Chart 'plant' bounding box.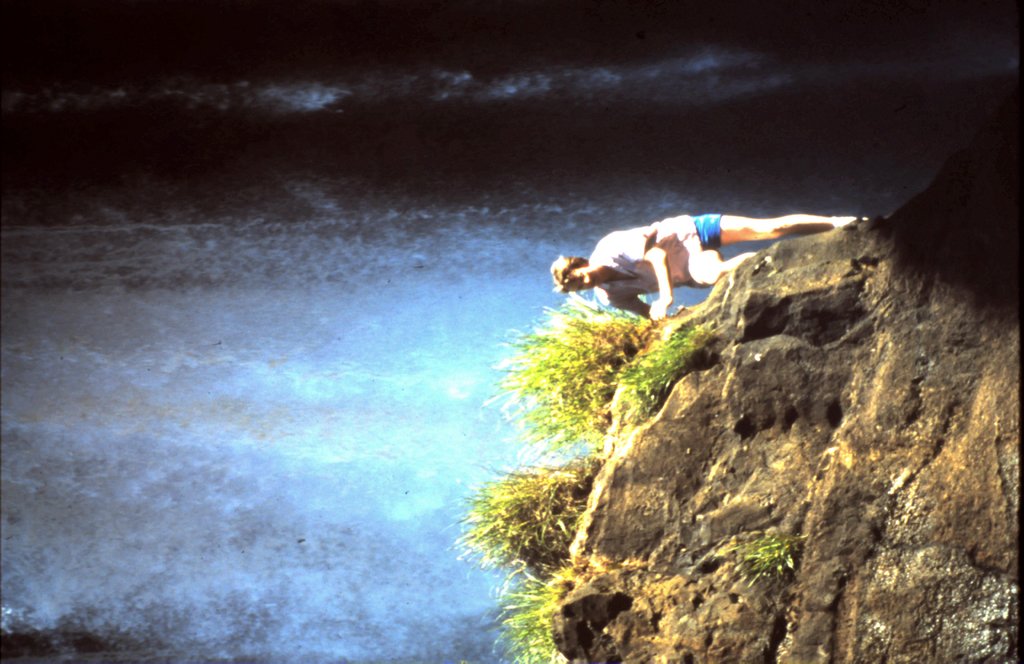
Charted: detection(717, 526, 803, 576).
